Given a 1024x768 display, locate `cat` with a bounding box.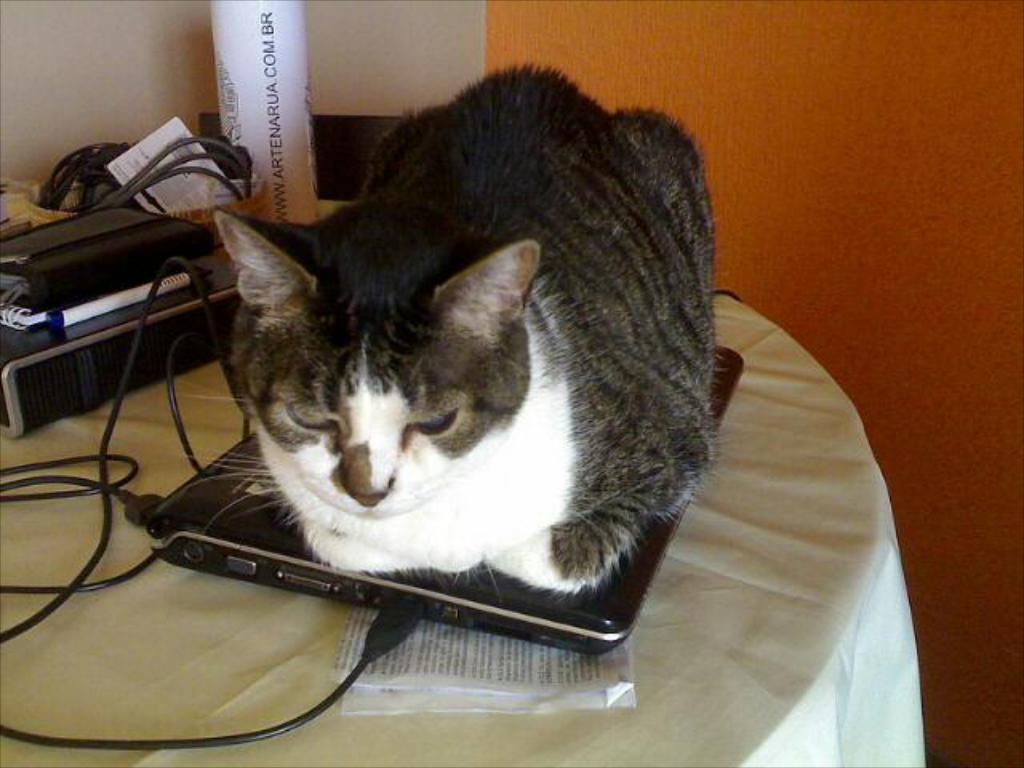
Located: [206,62,725,589].
